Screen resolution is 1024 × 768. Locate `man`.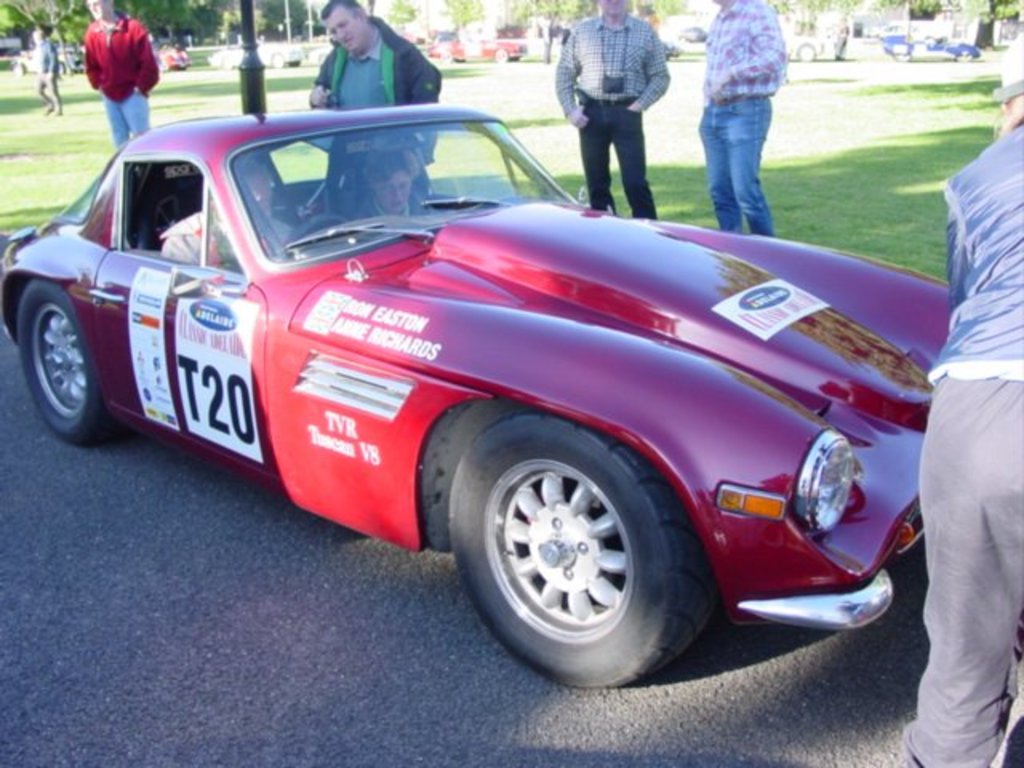
region(878, 21, 1022, 766).
